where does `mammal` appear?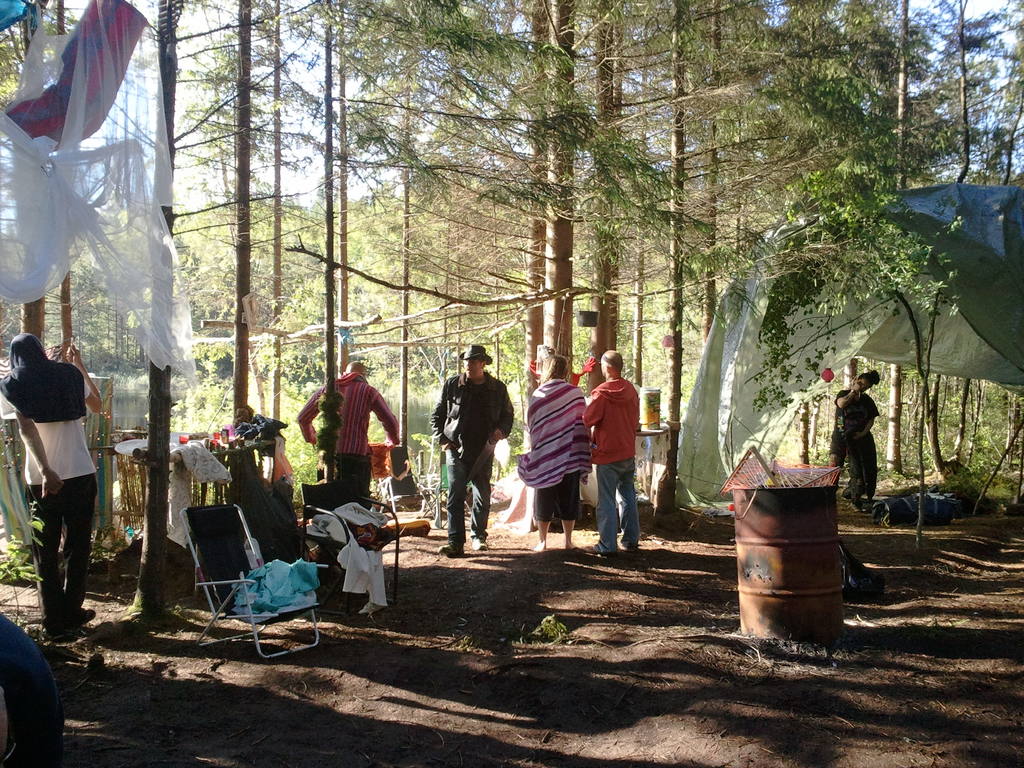
Appears at l=0, t=333, r=103, b=641.
